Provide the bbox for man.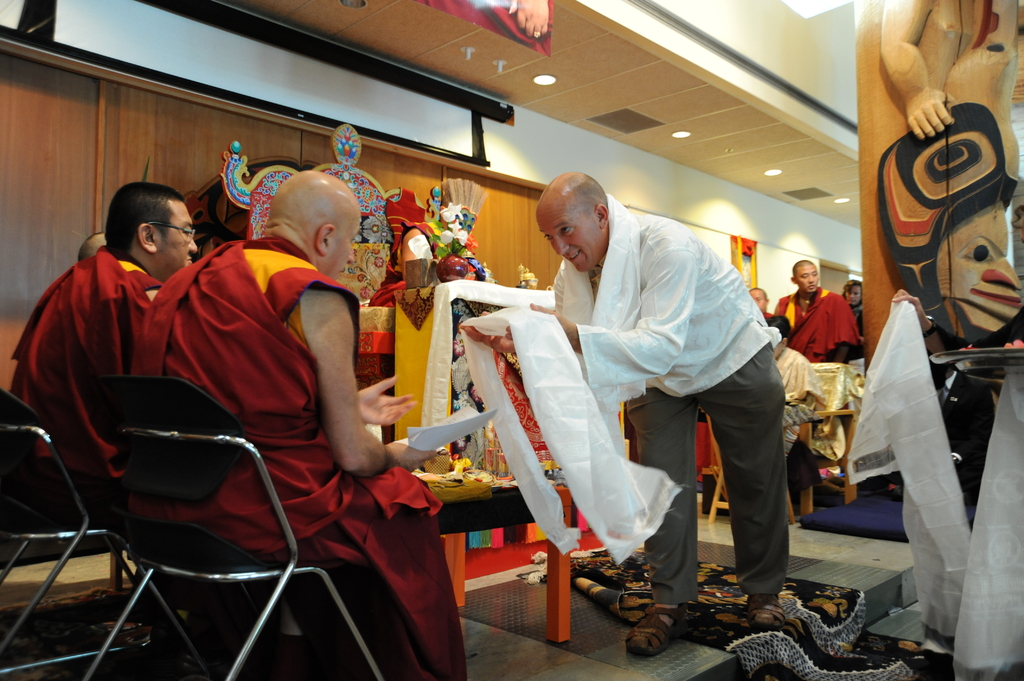
crop(6, 230, 108, 409).
